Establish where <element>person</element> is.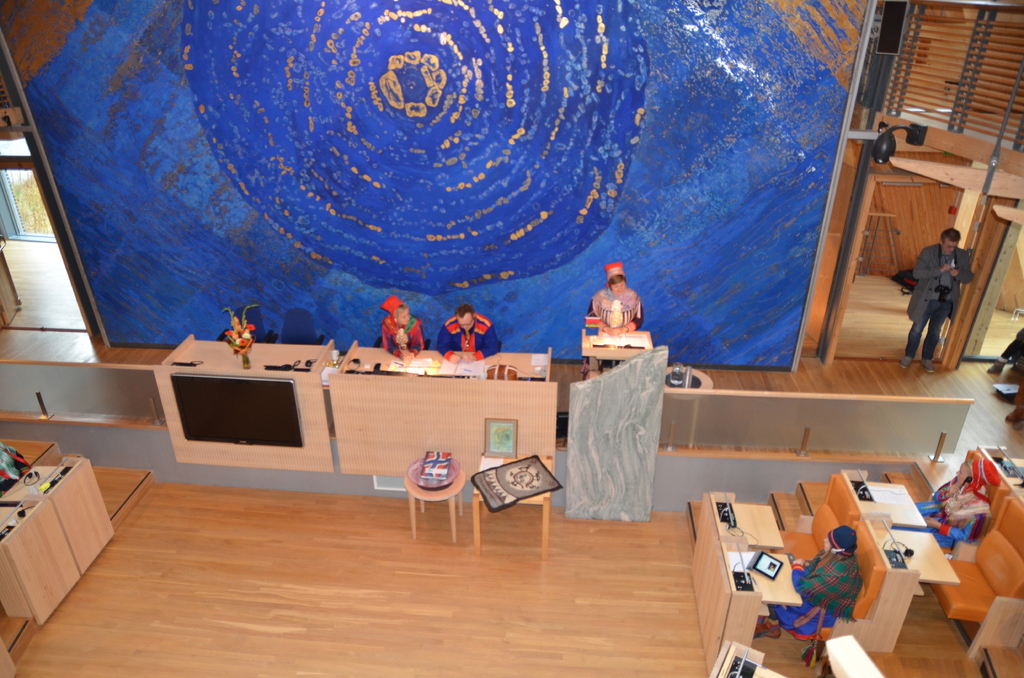
Established at [x1=898, y1=226, x2=973, y2=373].
